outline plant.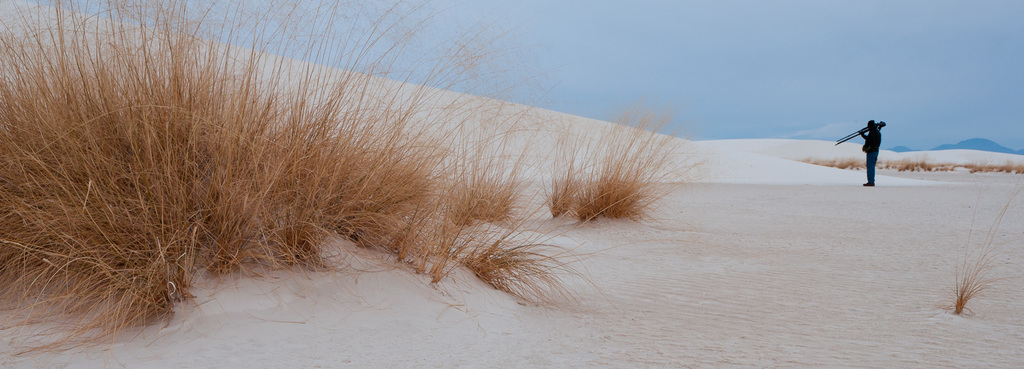
Outline: {"x1": 942, "y1": 174, "x2": 1023, "y2": 321}.
